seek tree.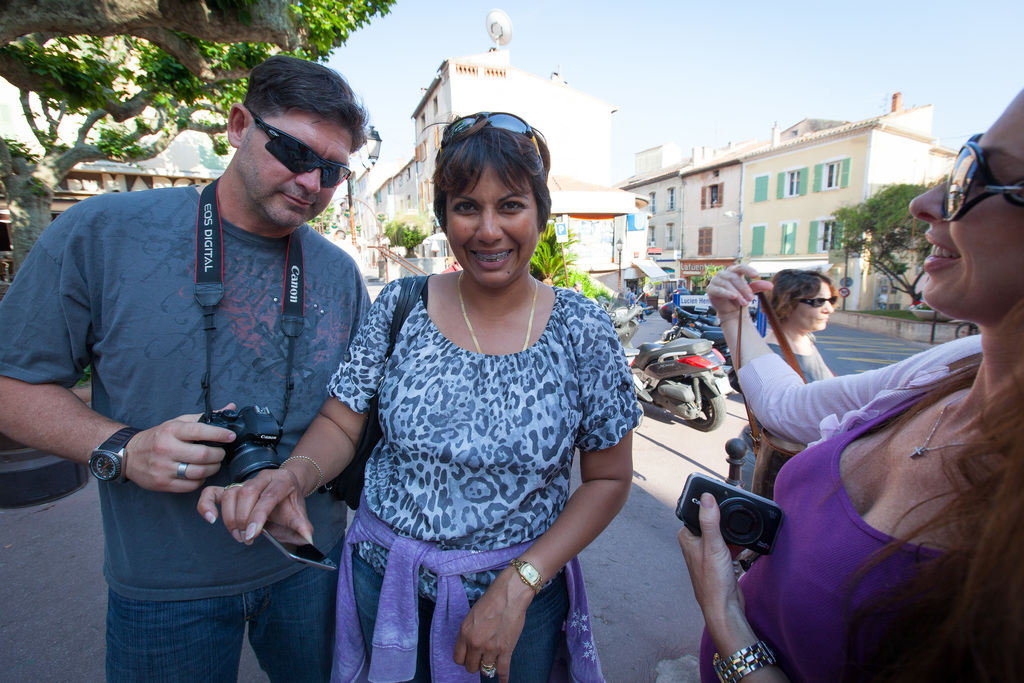
l=0, t=0, r=400, b=282.
